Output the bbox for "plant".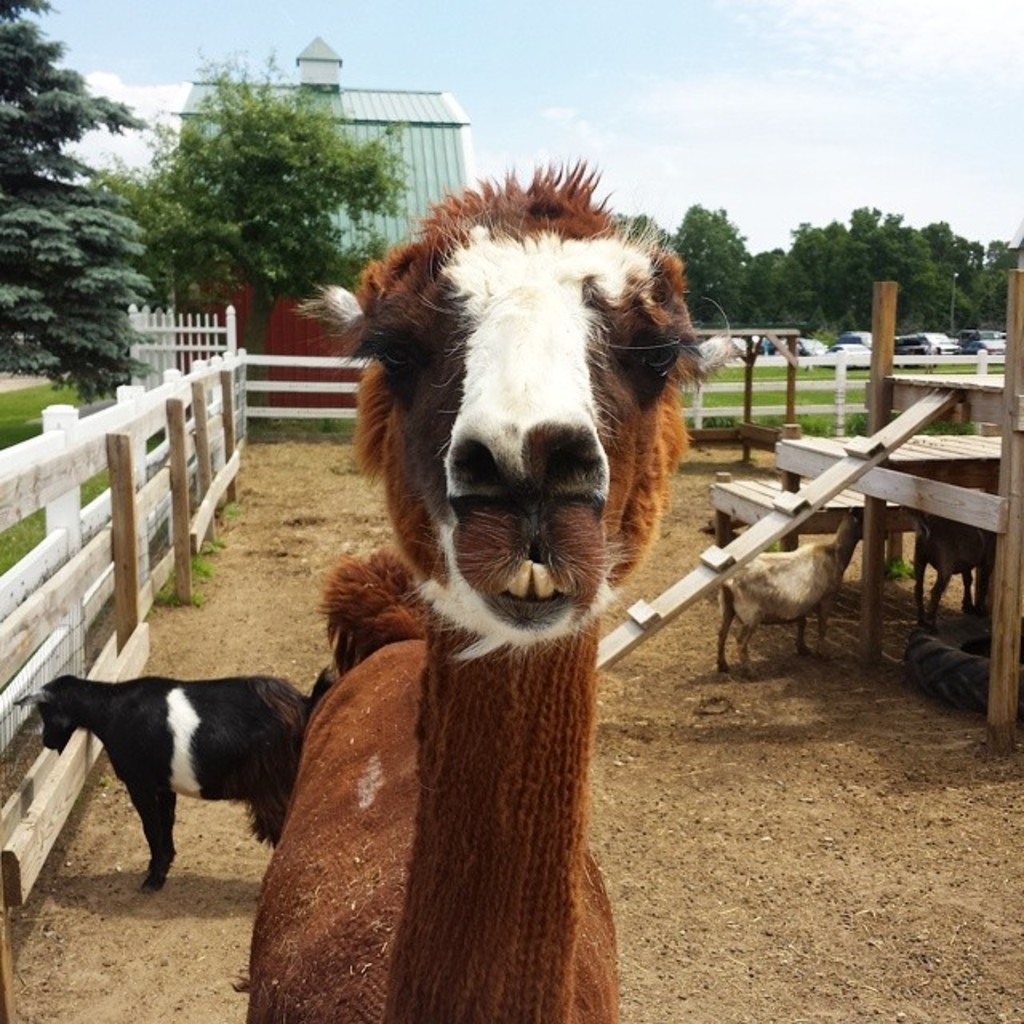
<box>870,557,925,584</box>.
